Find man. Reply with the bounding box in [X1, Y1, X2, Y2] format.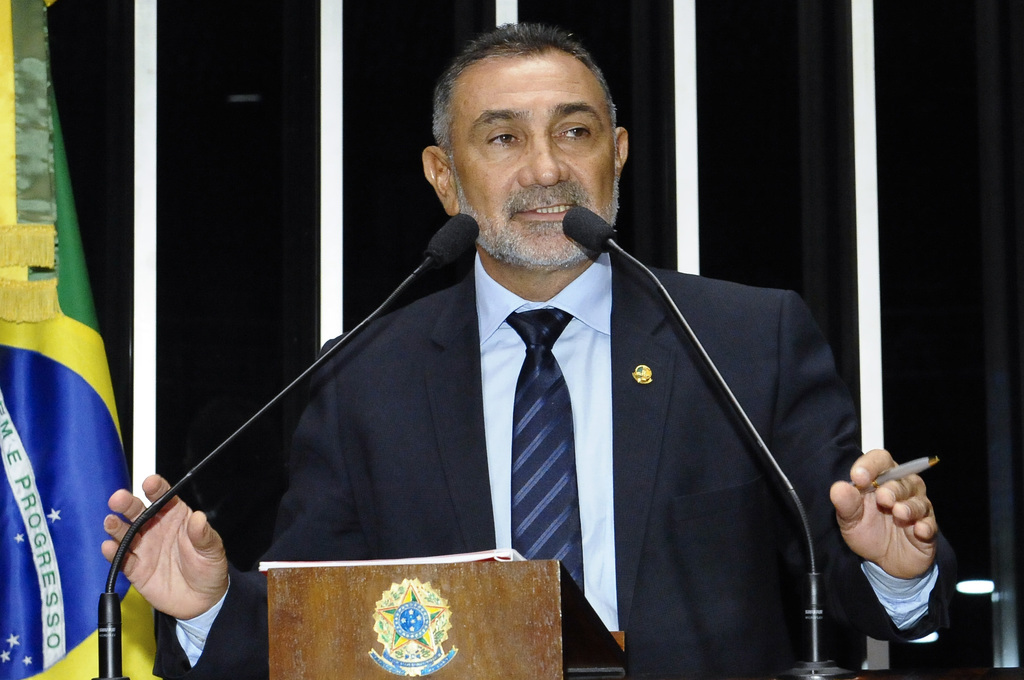
[177, 51, 892, 653].
